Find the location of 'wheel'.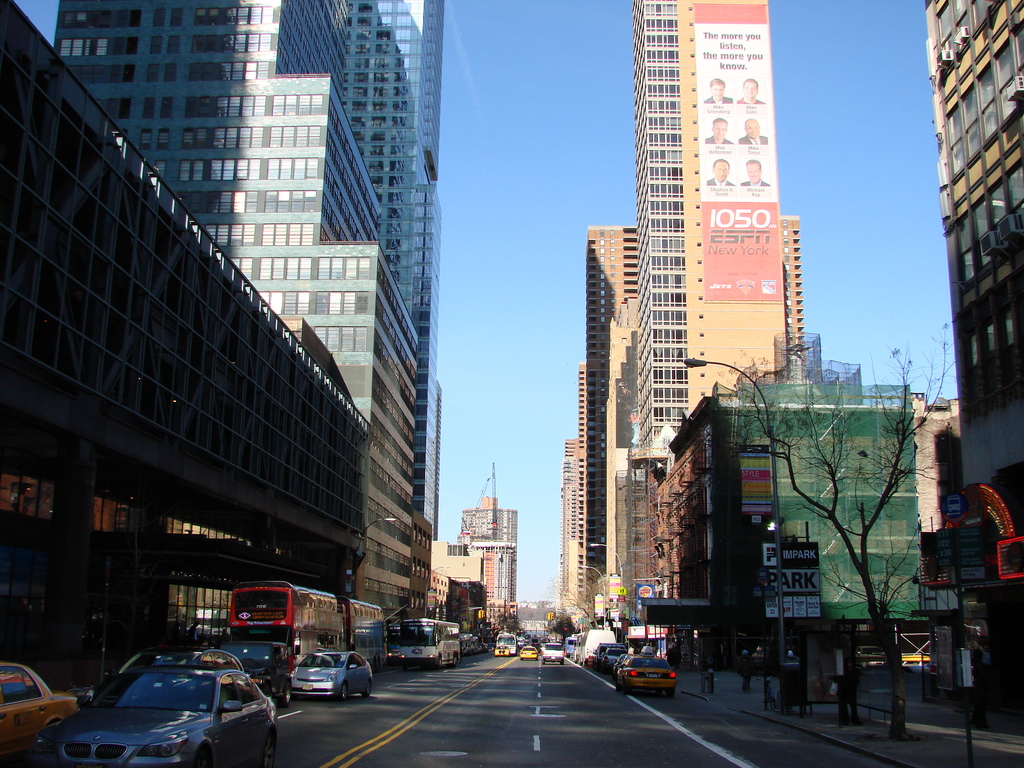
Location: <box>557,662,564,664</box>.
